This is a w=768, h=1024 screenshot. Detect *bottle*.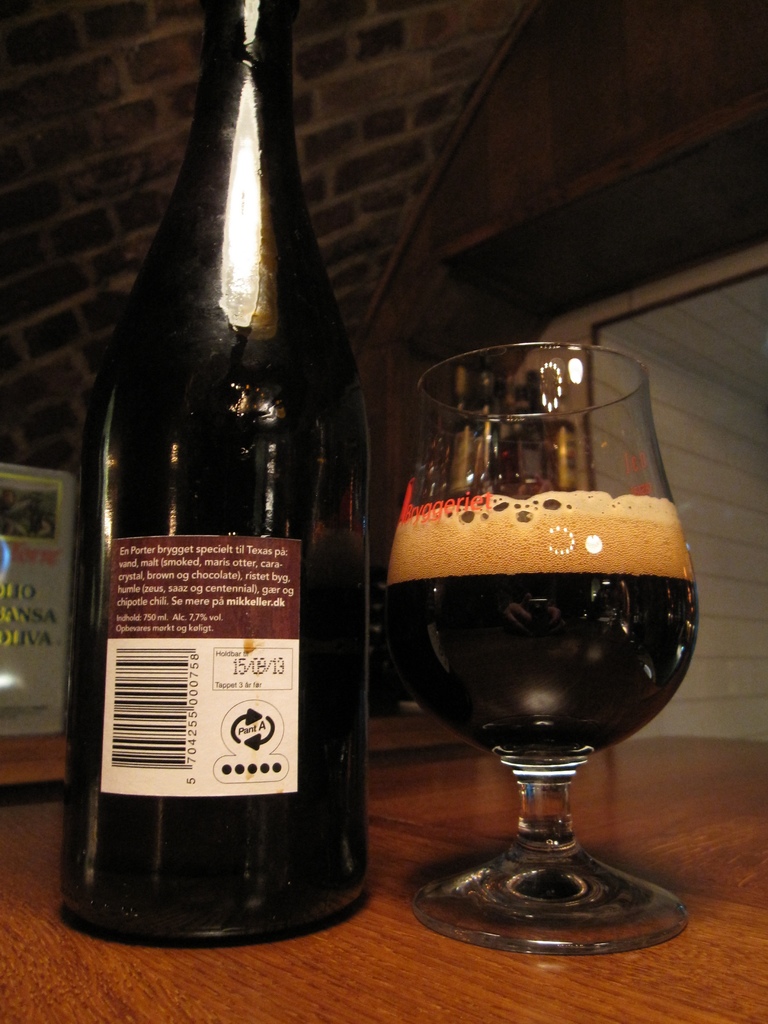
bbox=[68, 5, 379, 940].
